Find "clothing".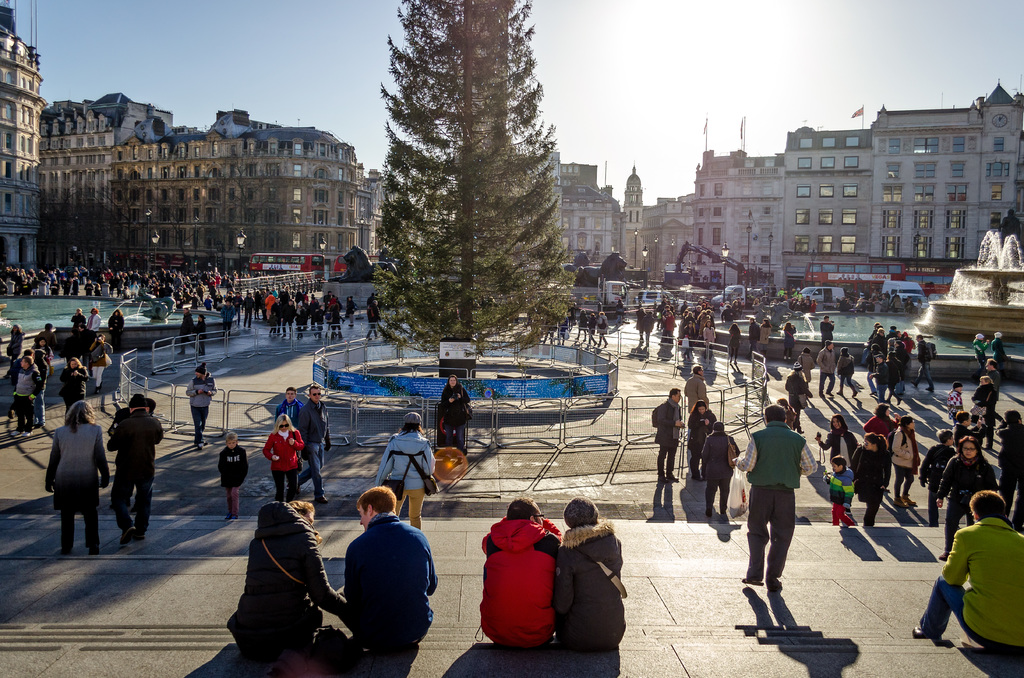
{"x1": 835, "y1": 353, "x2": 863, "y2": 387}.
